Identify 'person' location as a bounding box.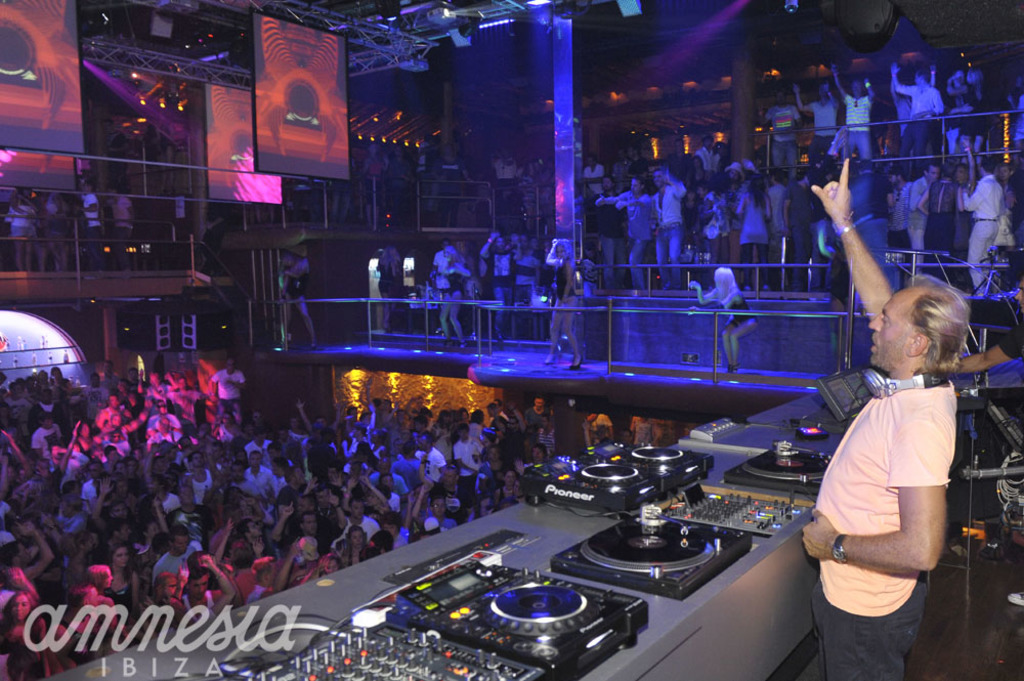
select_region(802, 146, 972, 680).
